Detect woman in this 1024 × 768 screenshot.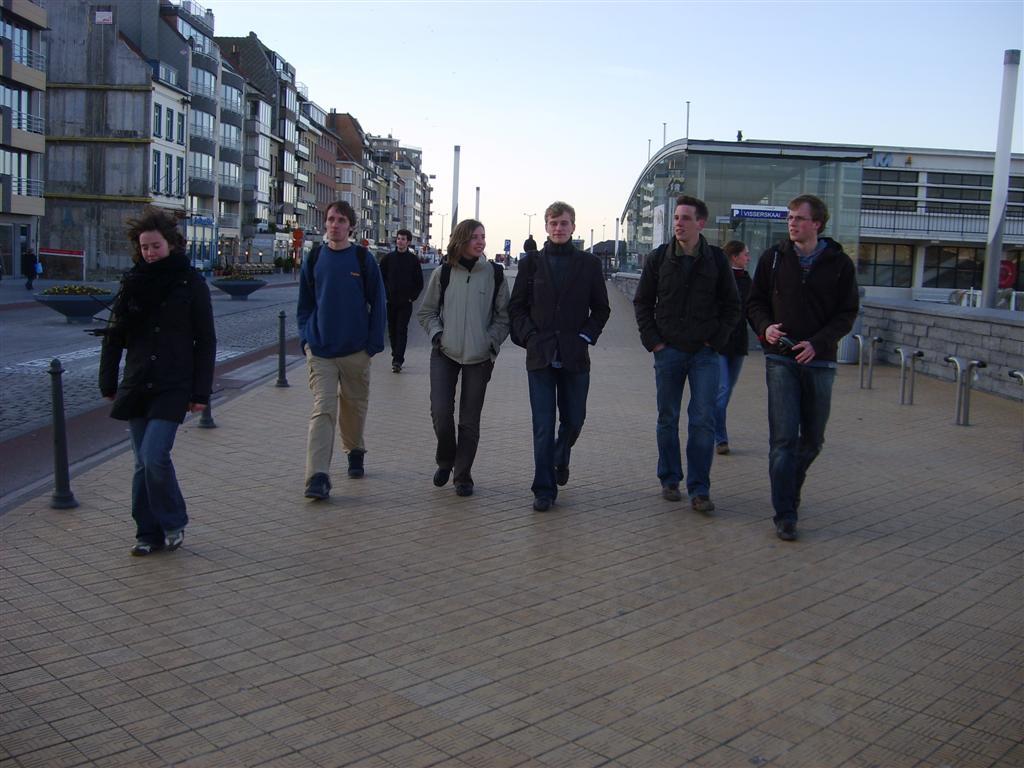
Detection: bbox=[719, 238, 751, 453].
